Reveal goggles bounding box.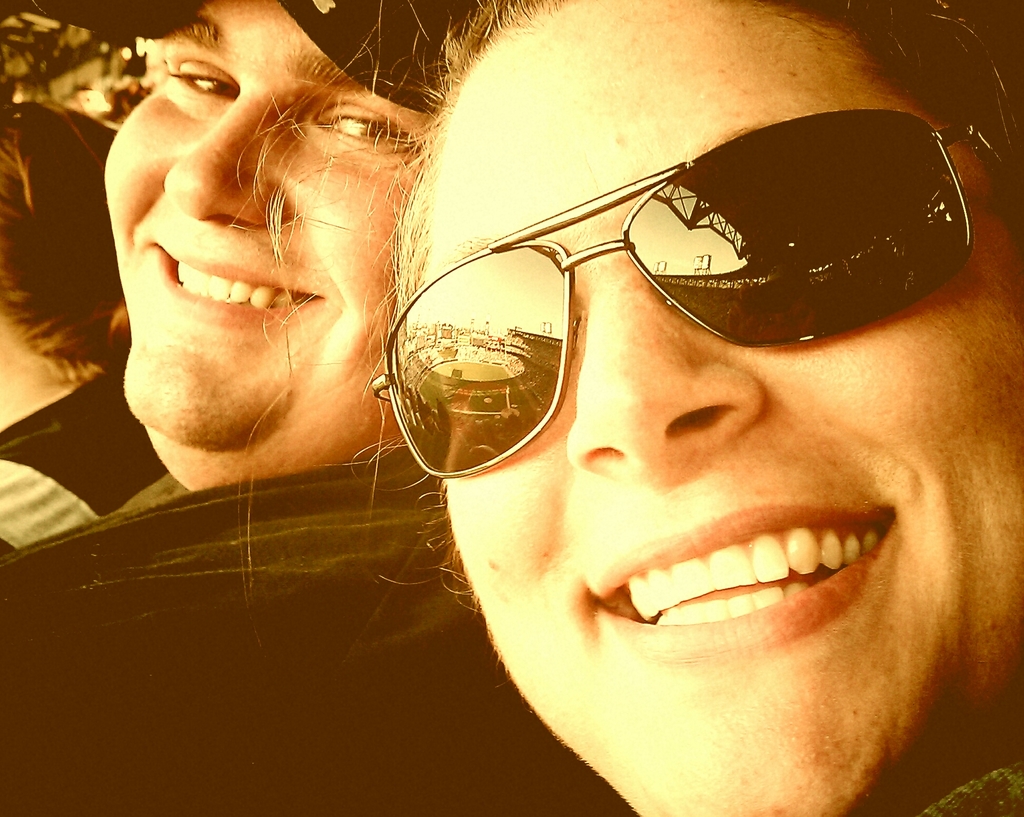
Revealed: detection(388, 105, 979, 436).
